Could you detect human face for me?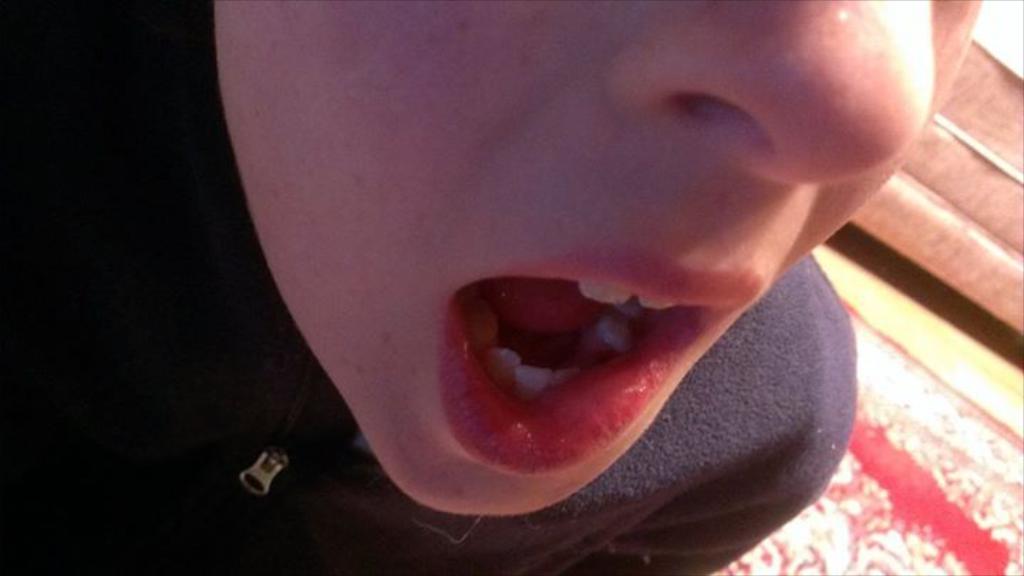
Detection result: [215,0,986,518].
